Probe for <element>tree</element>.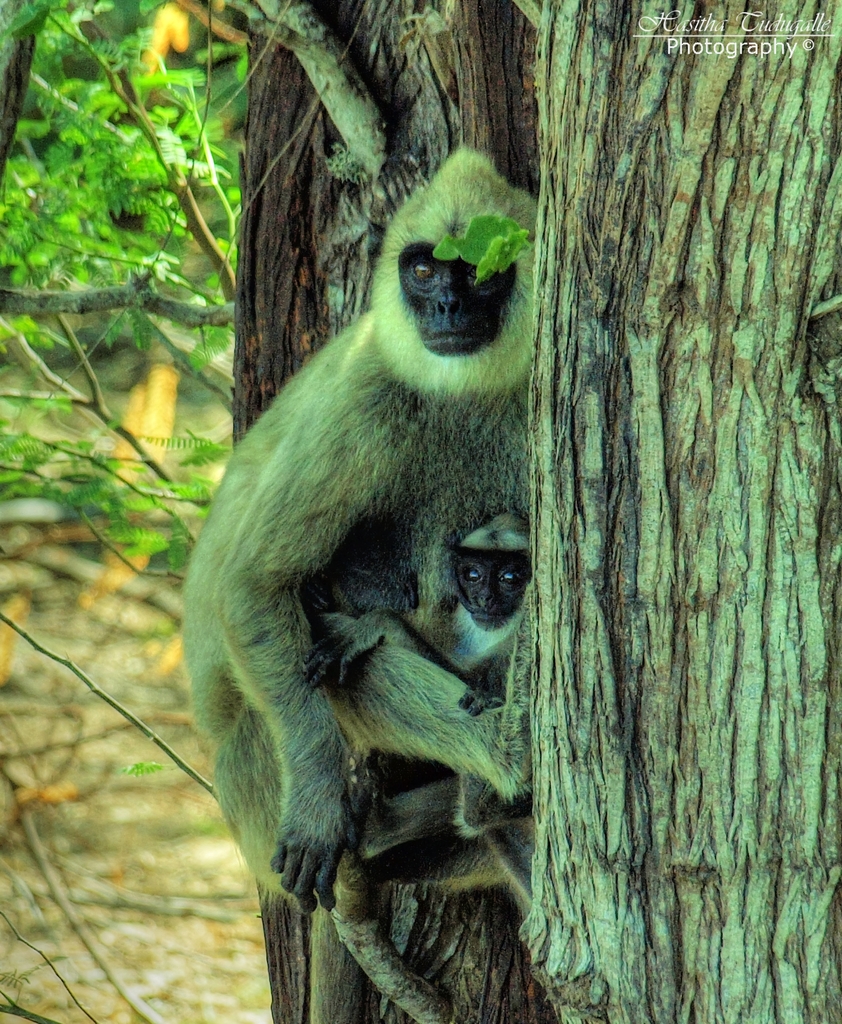
Probe result: region(0, 0, 841, 1023).
